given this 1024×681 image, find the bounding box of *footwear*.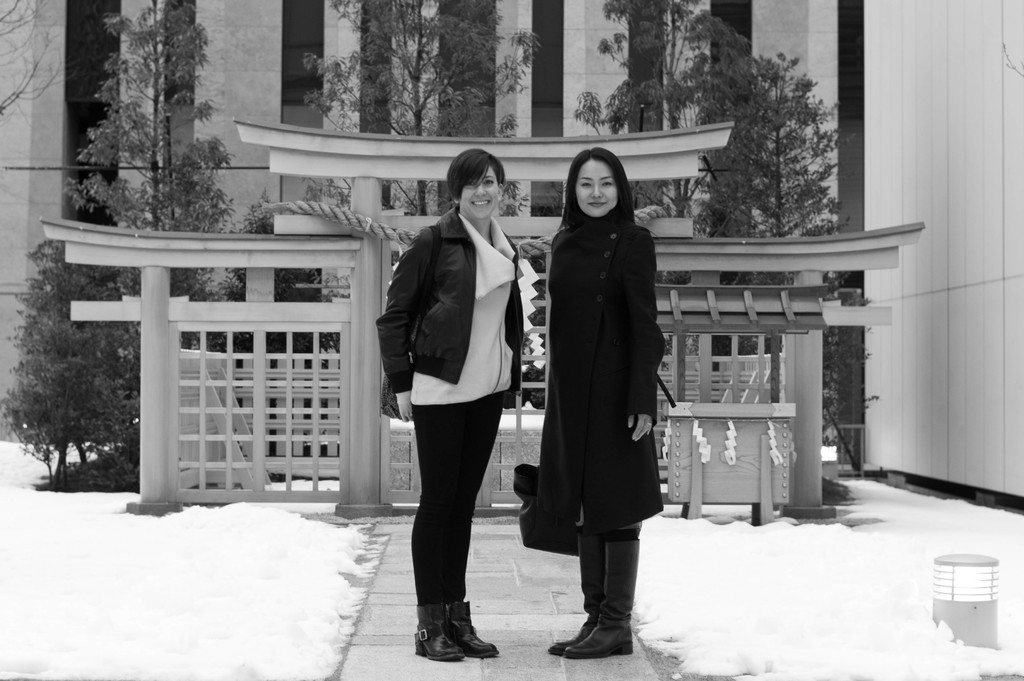
rect(563, 536, 643, 656).
